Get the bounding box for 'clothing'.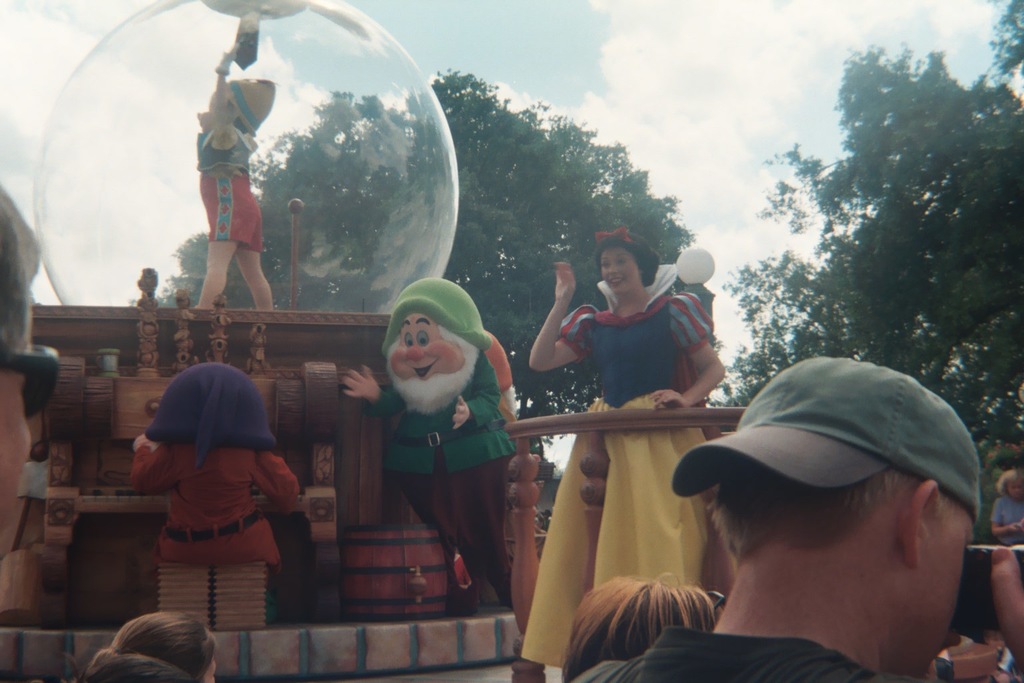
BBox(387, 348, 519, 603).
